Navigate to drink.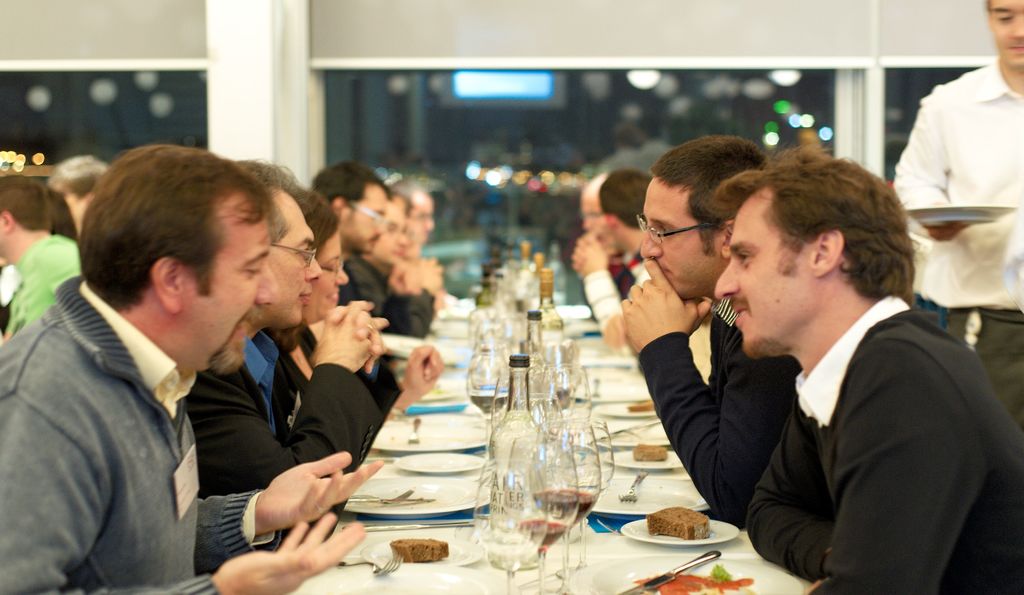
Navigation target: bbox=(532, 489, 598, 527).
